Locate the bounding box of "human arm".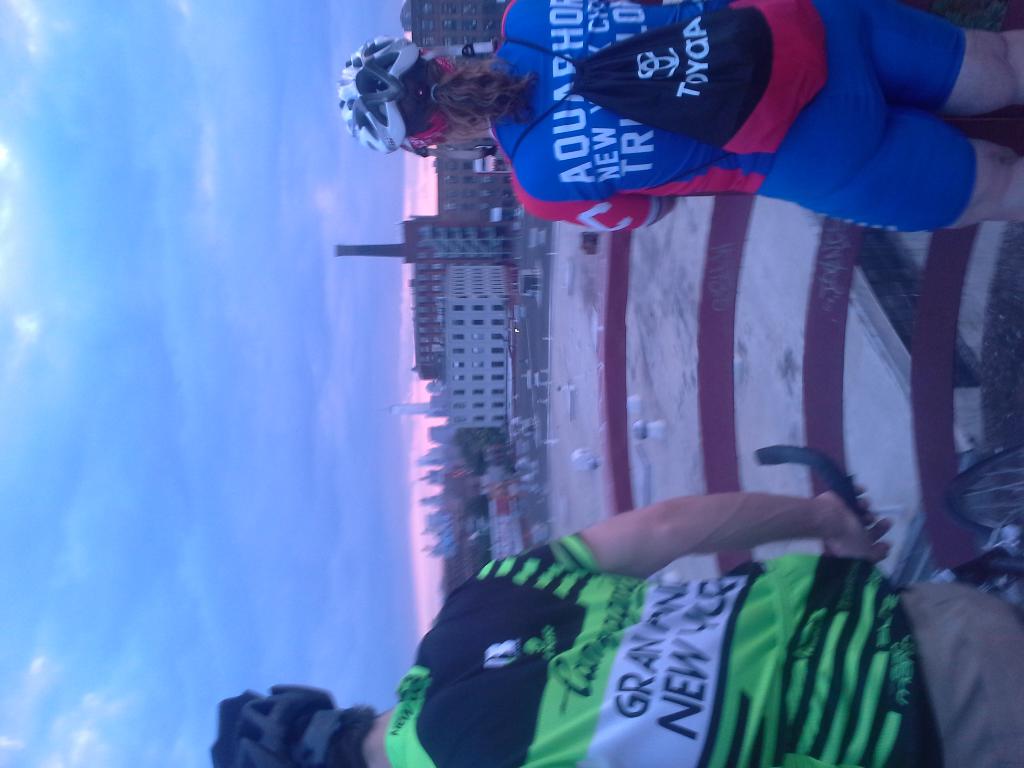
Bounding box: pyautogui.locateOnScreen(522, 200, 679, 236).
